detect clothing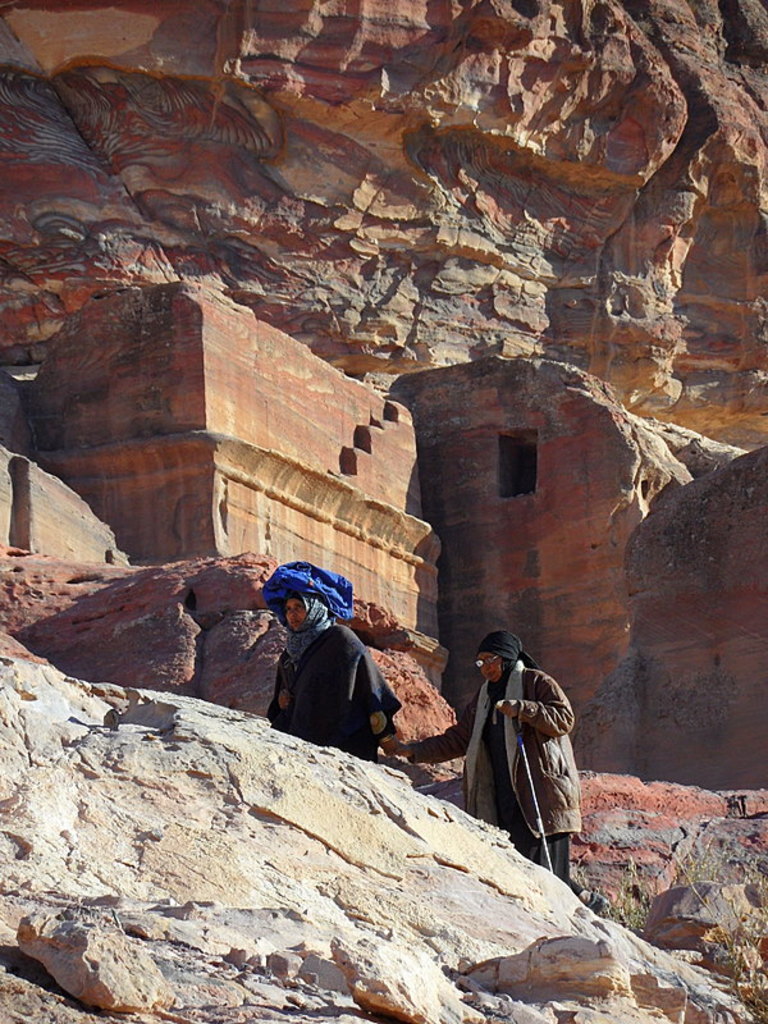
(x1=407, y1=669, x2=577, y2=887)
